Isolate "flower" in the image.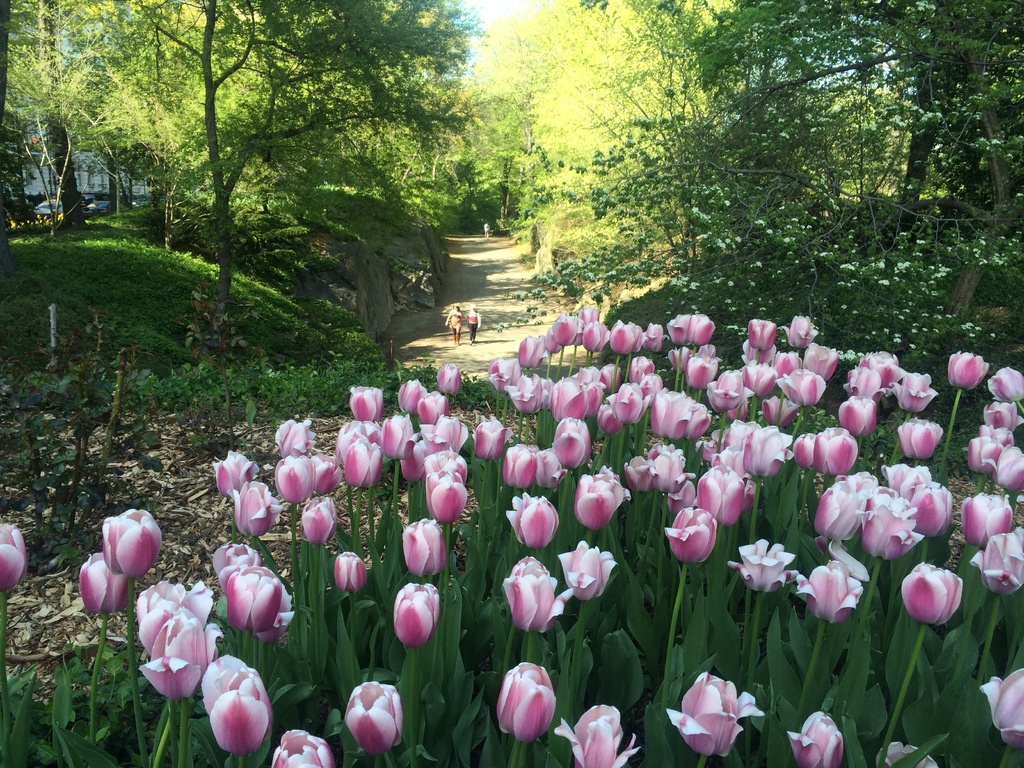
Isolated region: crop(107, 508, 163, 579).
